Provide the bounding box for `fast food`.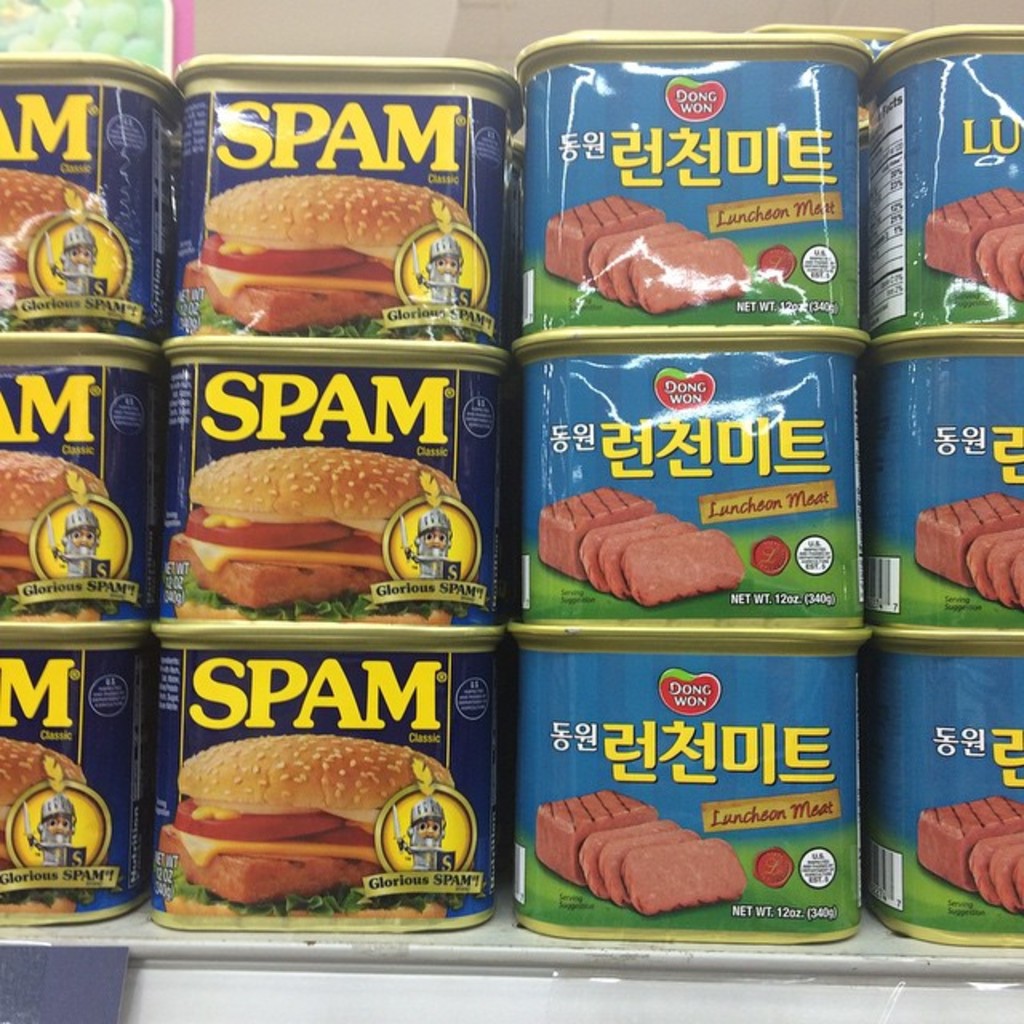
box(859, 339, 1022, 638).
